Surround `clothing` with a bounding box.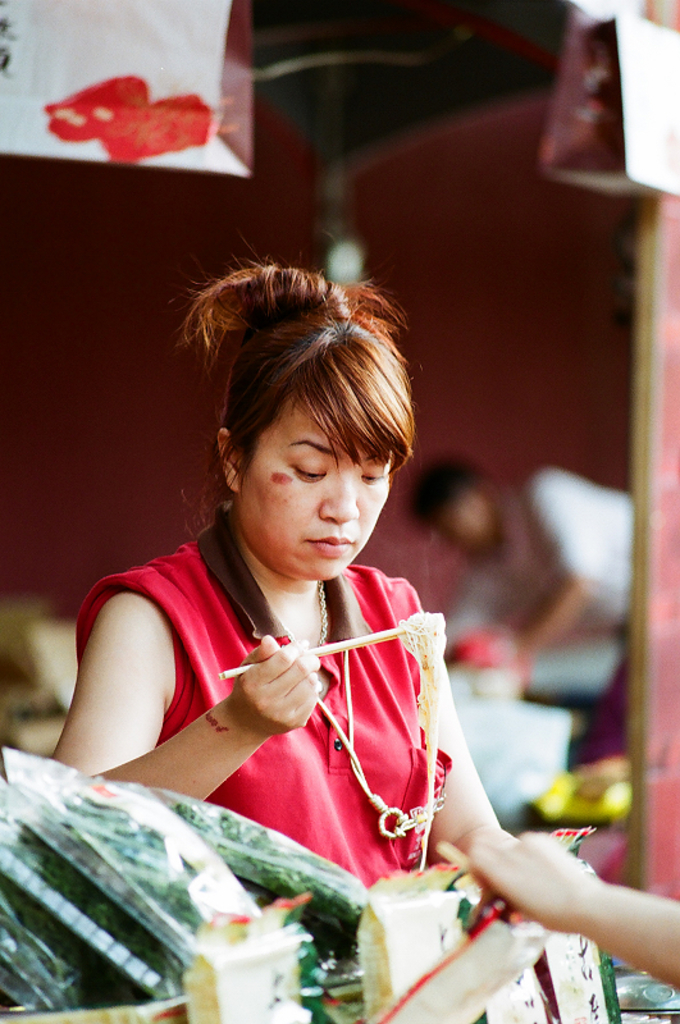
bbox=(73, 508, 419, 877).
